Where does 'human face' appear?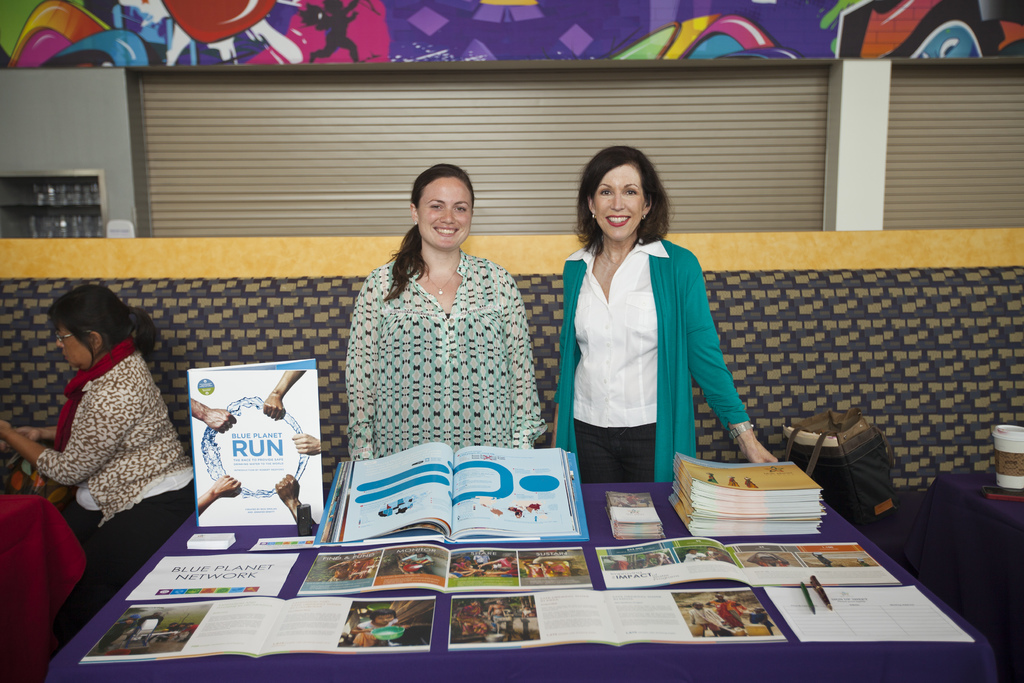
Appears at <region>419, 173, 469, 251</region>.
